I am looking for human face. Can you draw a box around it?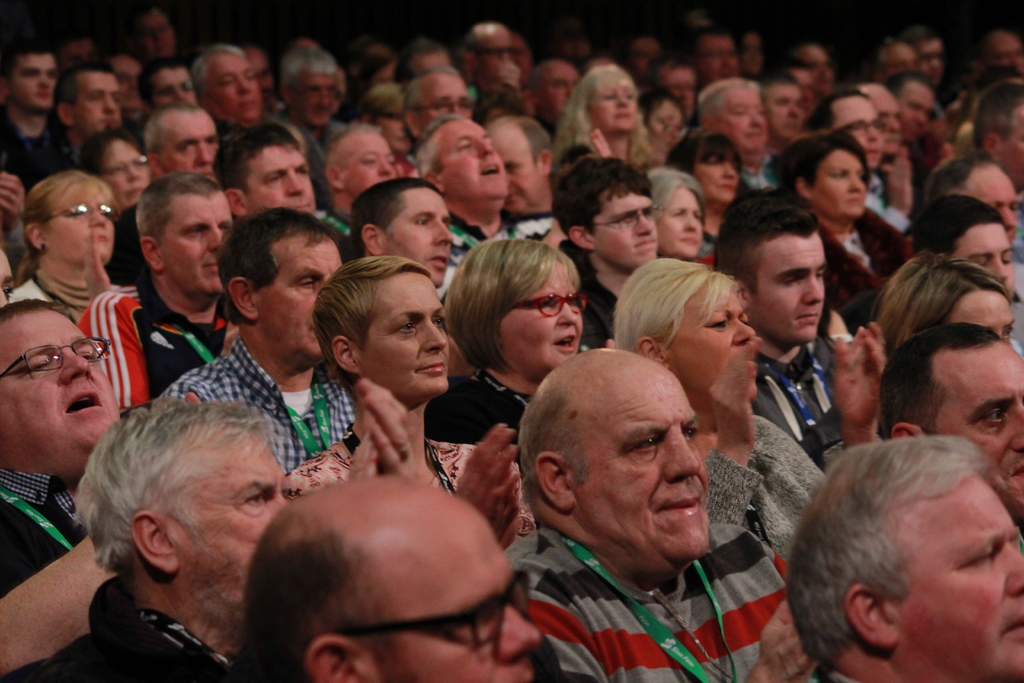
Sure, the bounding box is bbox=[382, 184, 453, 288].
